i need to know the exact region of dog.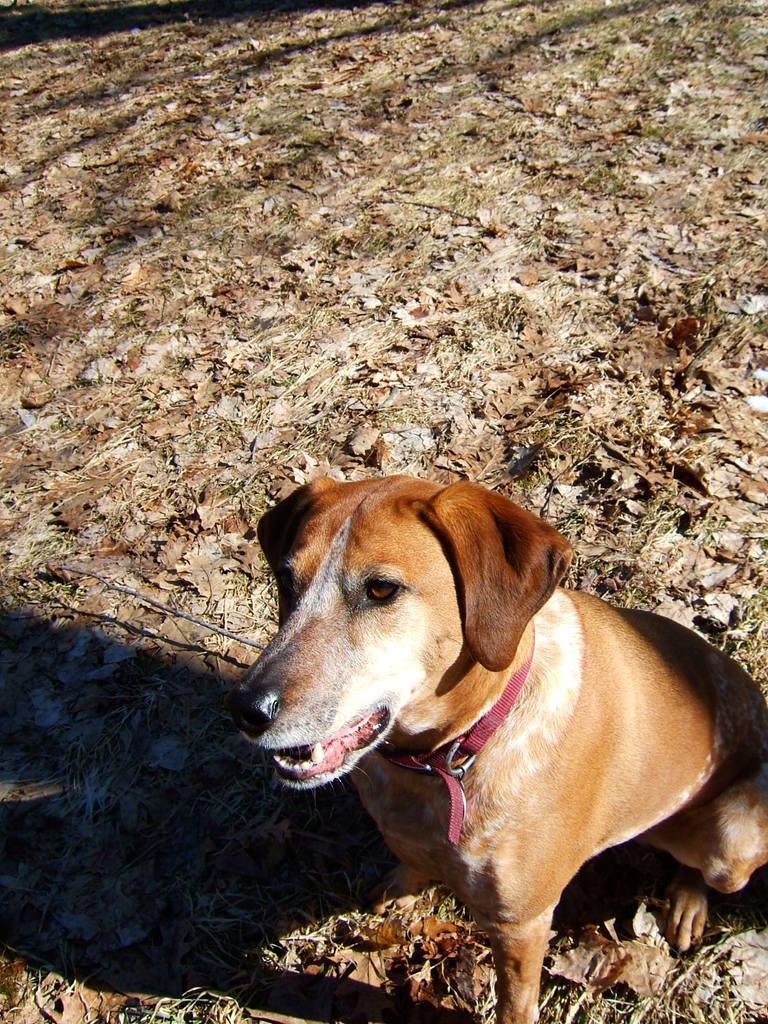
Region: [x1=223, y1=444, x2=763, y2=1023].
